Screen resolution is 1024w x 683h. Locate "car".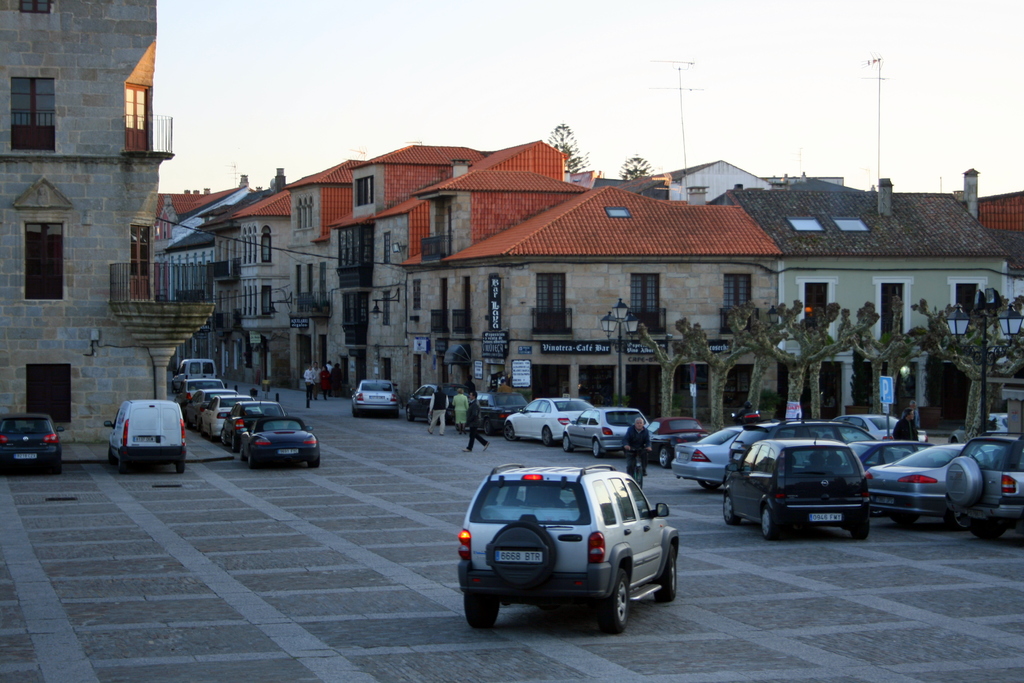
select_region(453, 457, 692, 634).
